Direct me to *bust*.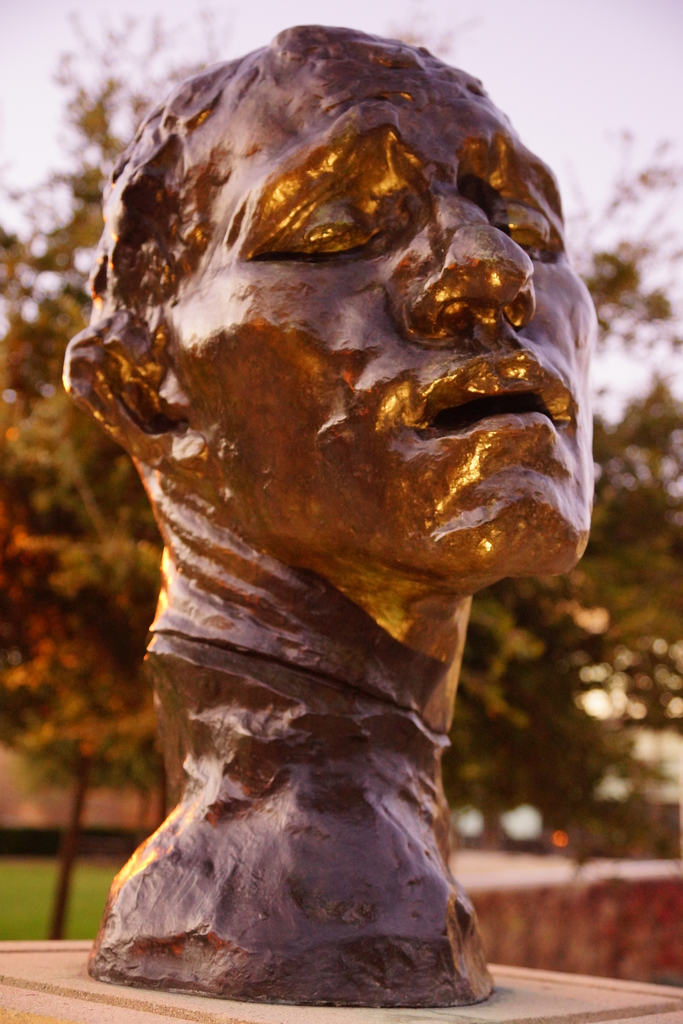
Direction: x1=55, y1=20, x2=600, y2=1005.
